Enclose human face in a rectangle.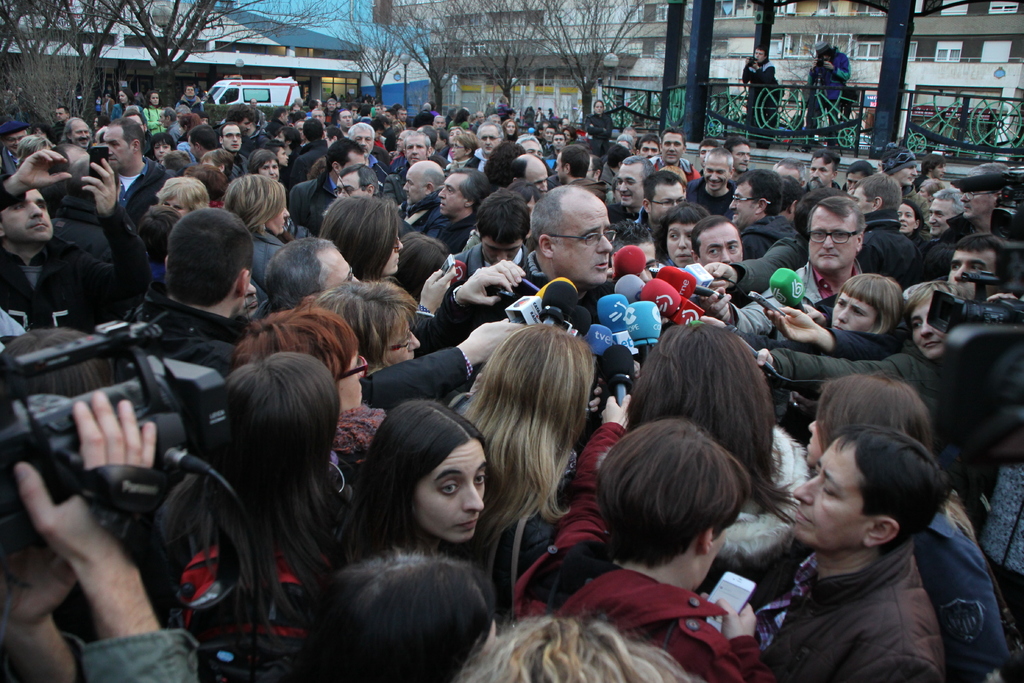
830:293:871:330.
